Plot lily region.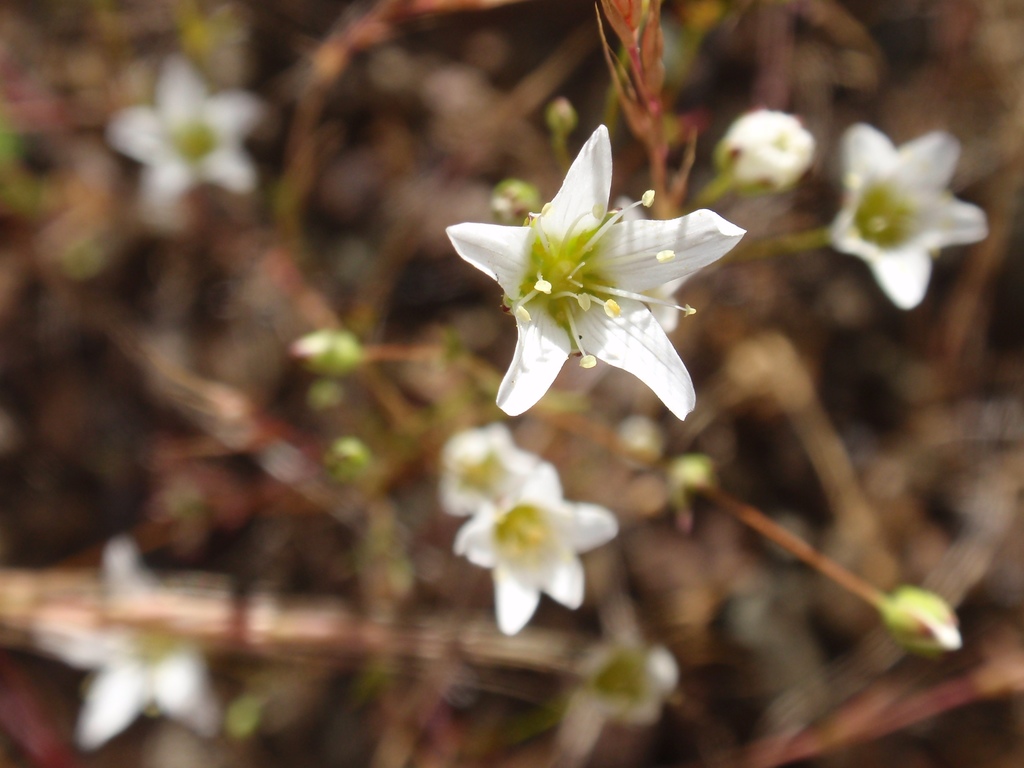
Plotted at [446, 120, 749, 429].
